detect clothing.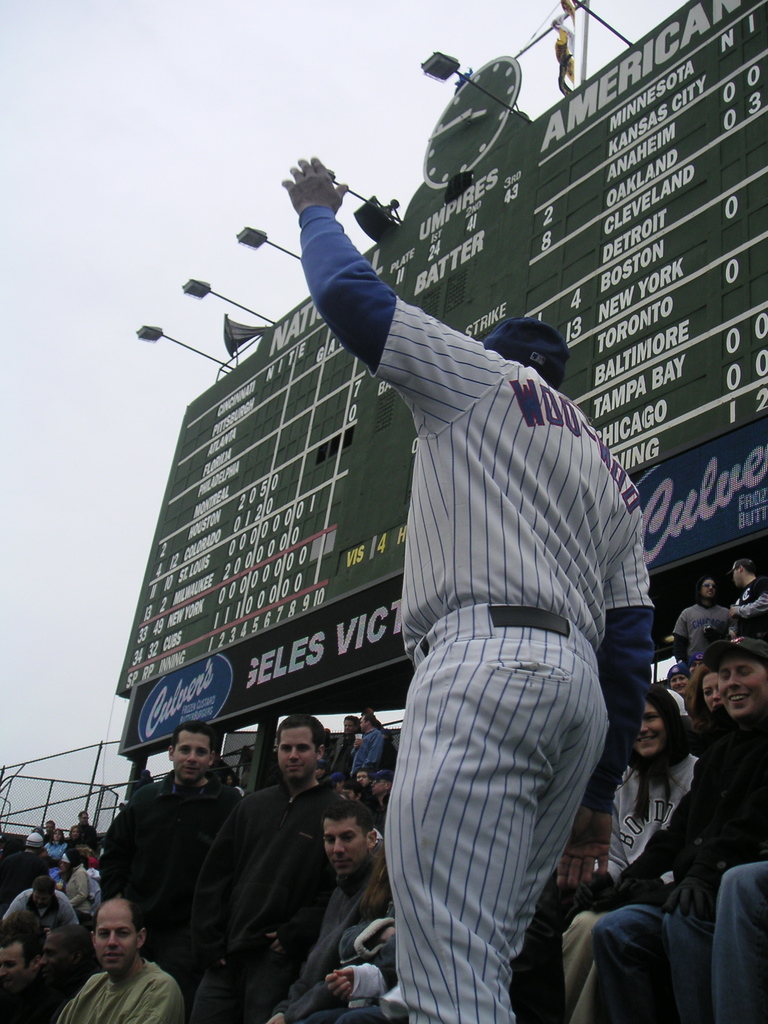
Detected at x1=273, y1=824, x2=404, y2=1023.
